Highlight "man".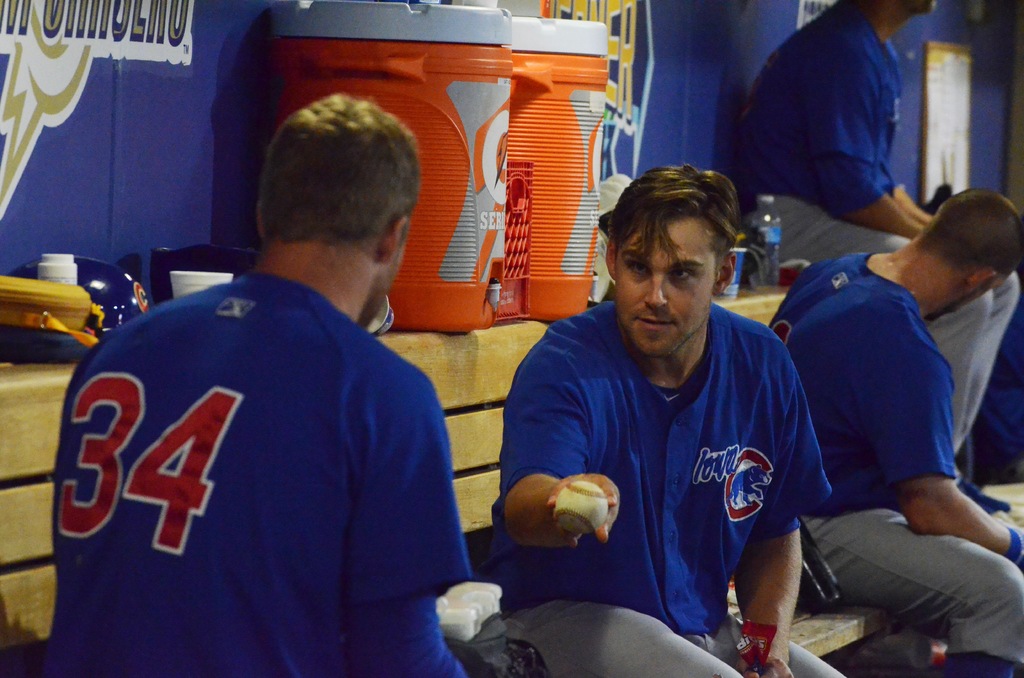
Highlighted region: 768/190/1023/677.
